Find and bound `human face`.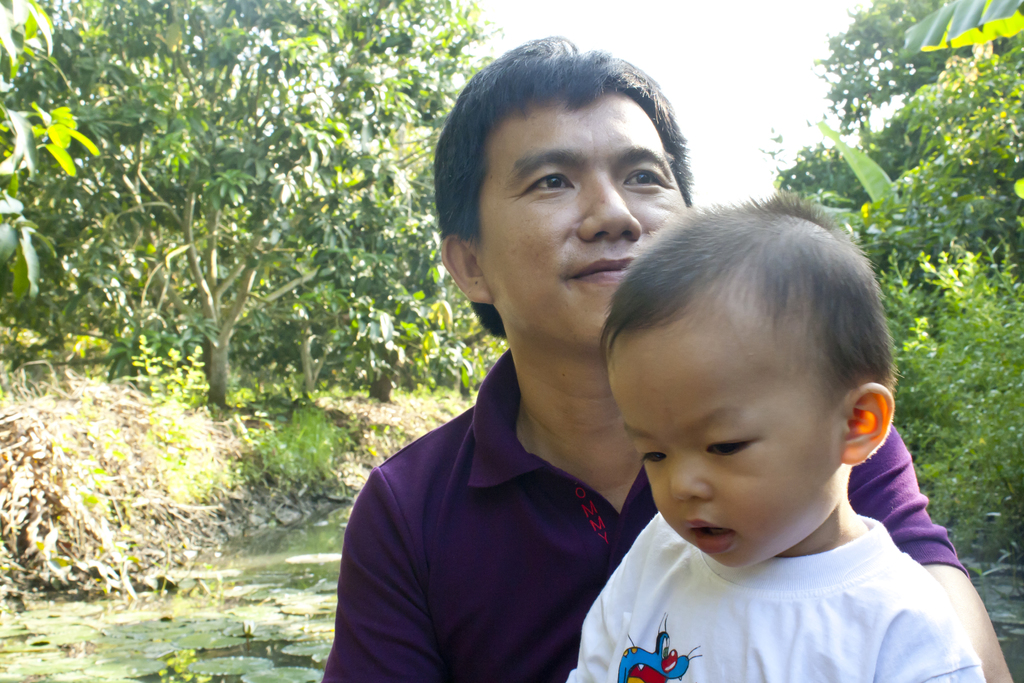
Bound: [left=608, top=267, right=847, bottom=577].
